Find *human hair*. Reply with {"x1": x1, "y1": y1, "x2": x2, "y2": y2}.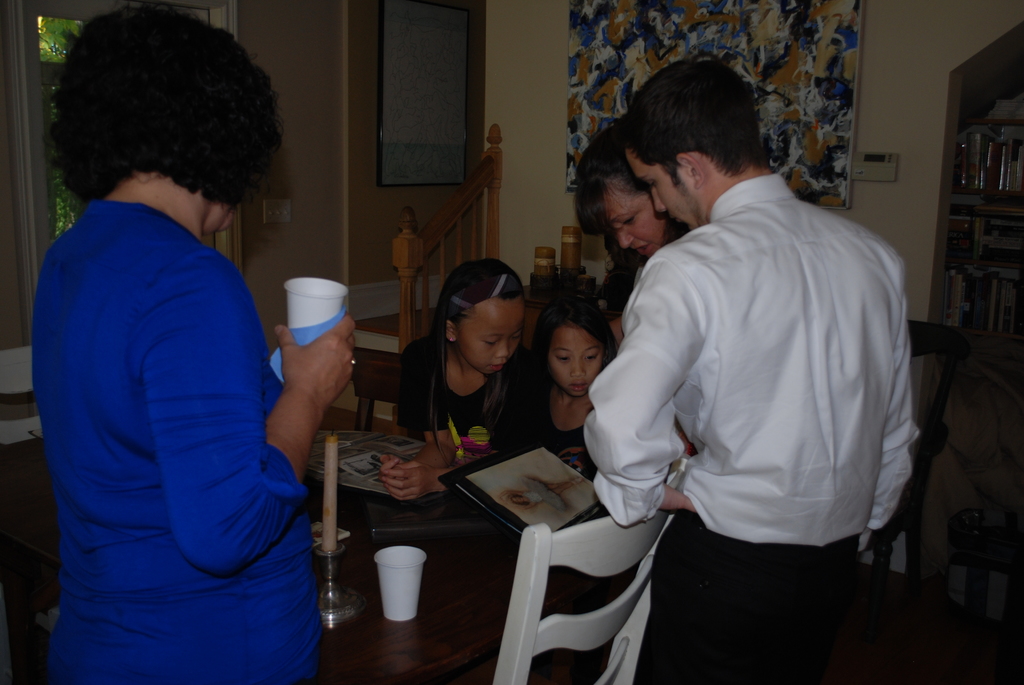
{"x1": 570, "y1": 125, "x2": 648, "y2": 246}.
